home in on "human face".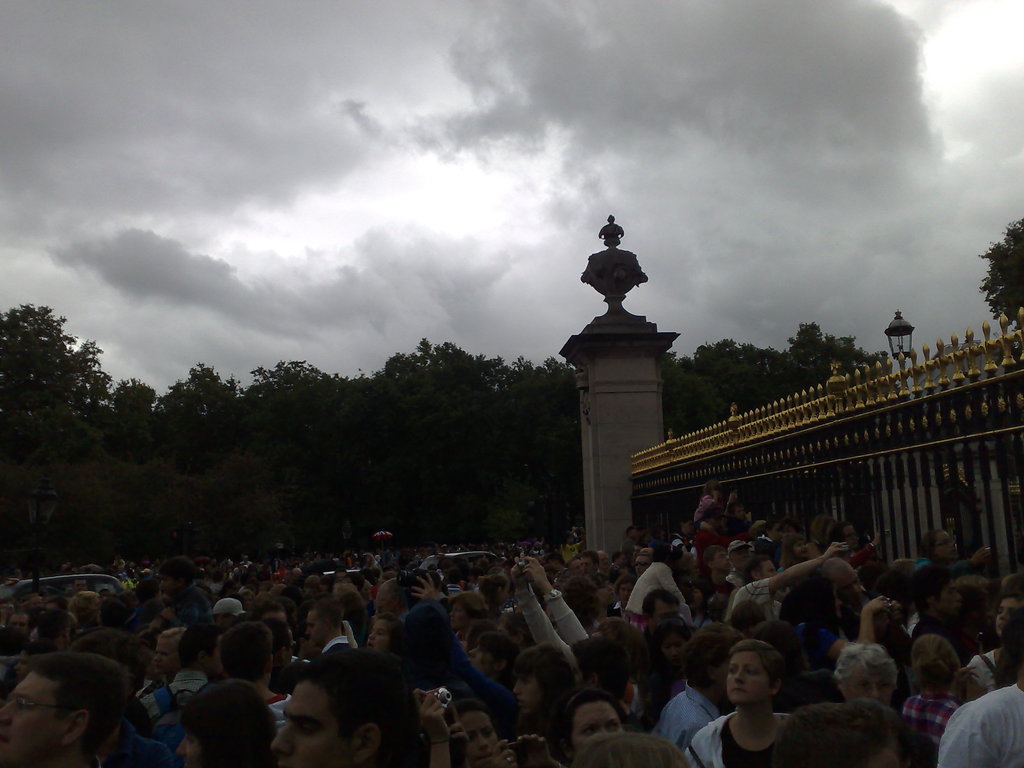
Homed in at (left=303, top=611, right=324, bottom=646).
